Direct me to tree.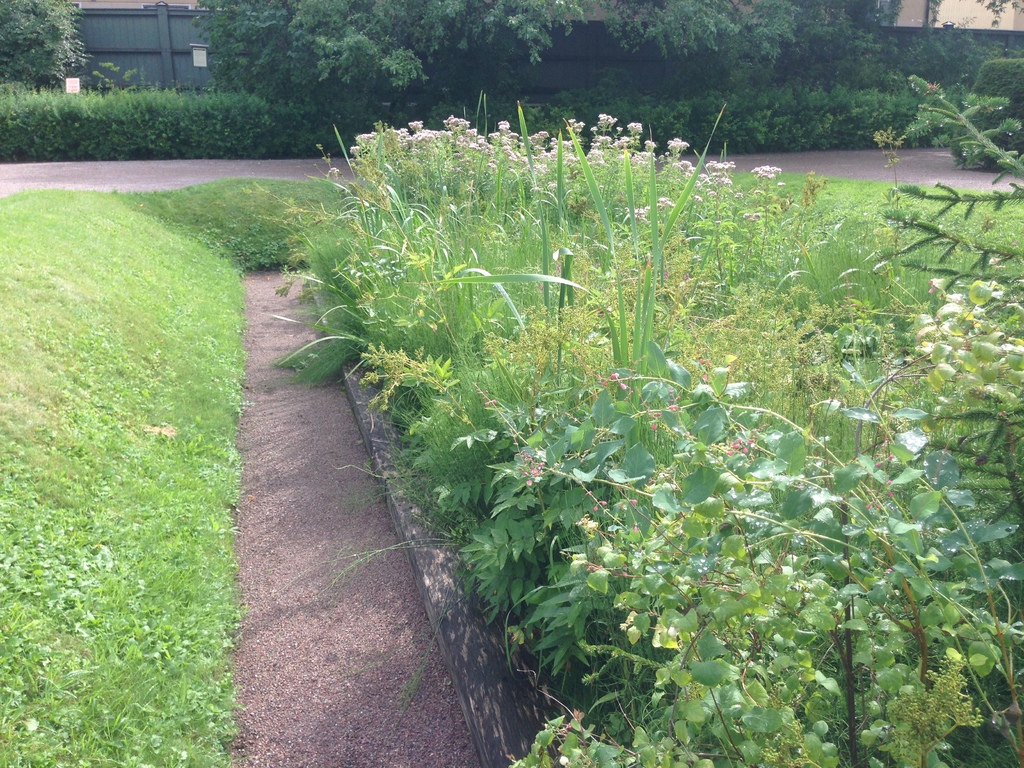
Direction: Rect(0, 0, 103, 113).
